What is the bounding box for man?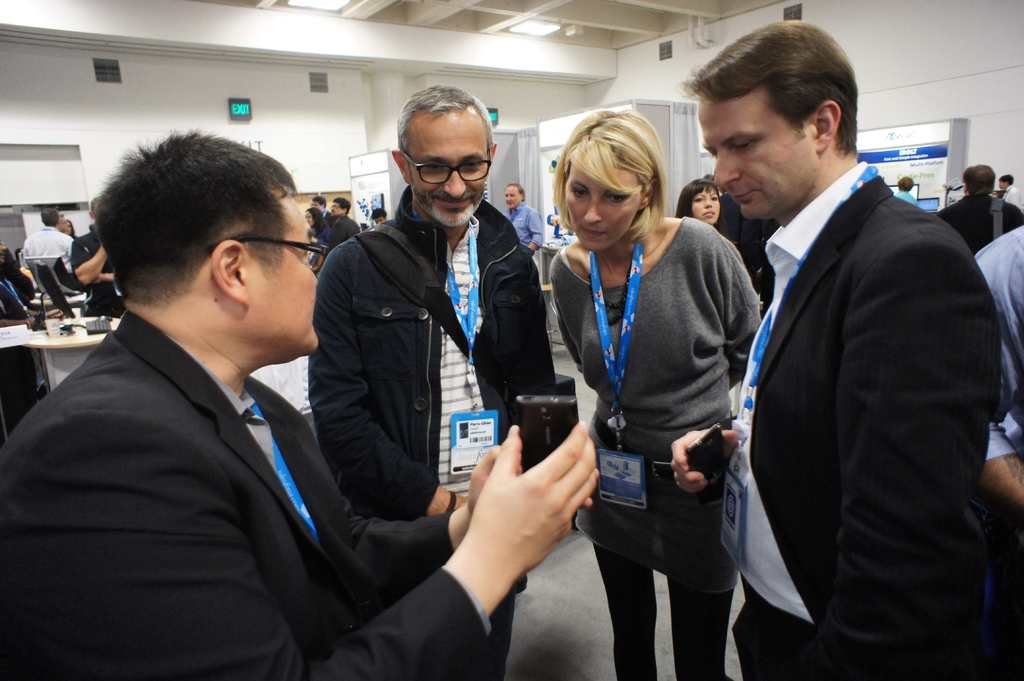
(x1=504, y1=182, x2=546, y2=252).
